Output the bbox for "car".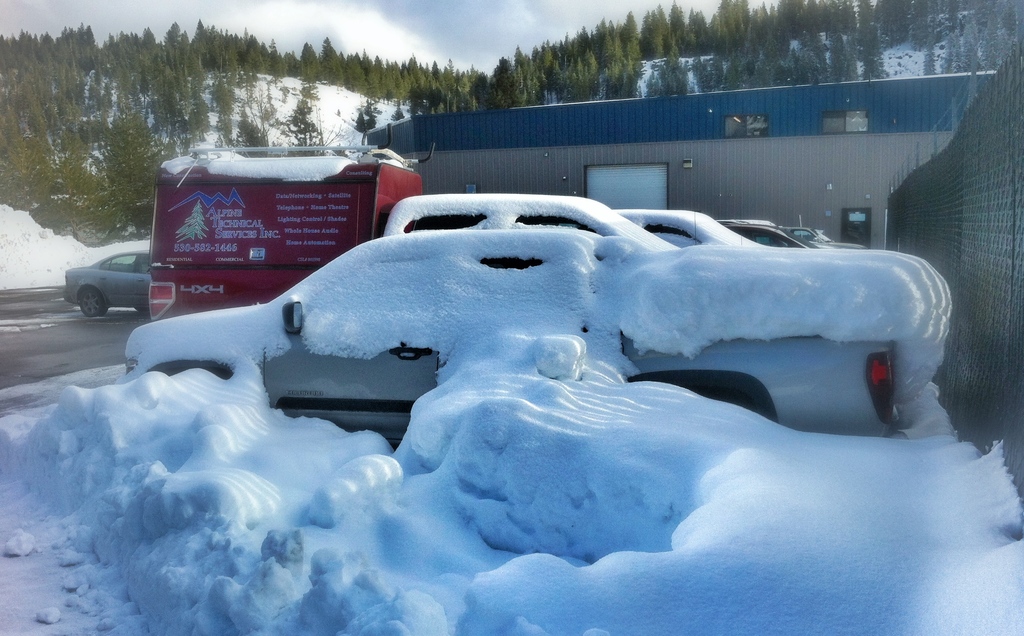
<bbox>616, 209, 785, 246</bbox>.
